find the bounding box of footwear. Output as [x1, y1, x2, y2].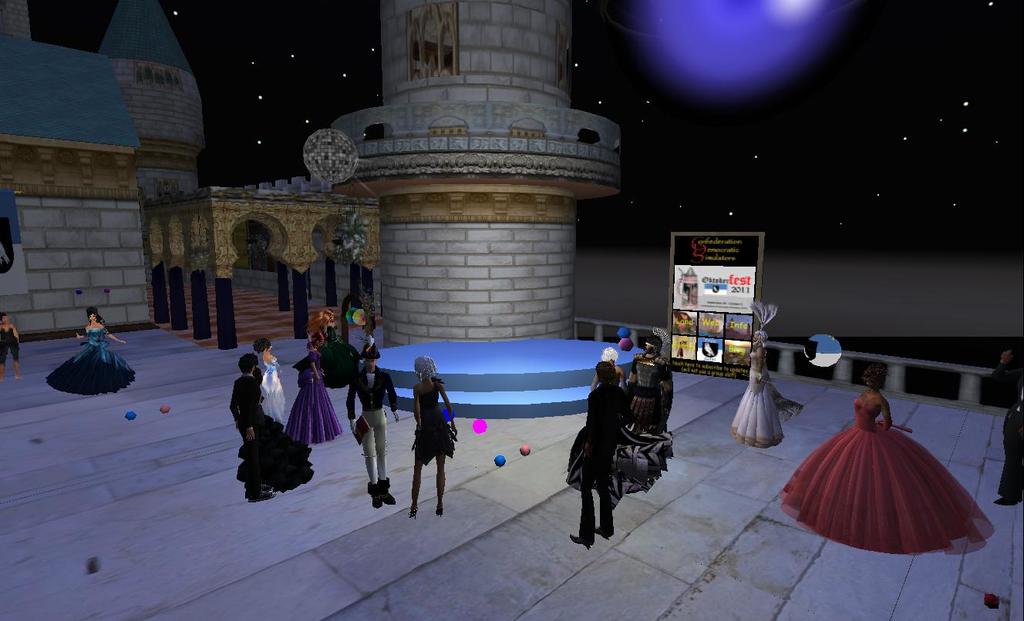
[570, 534, 596, 553].
